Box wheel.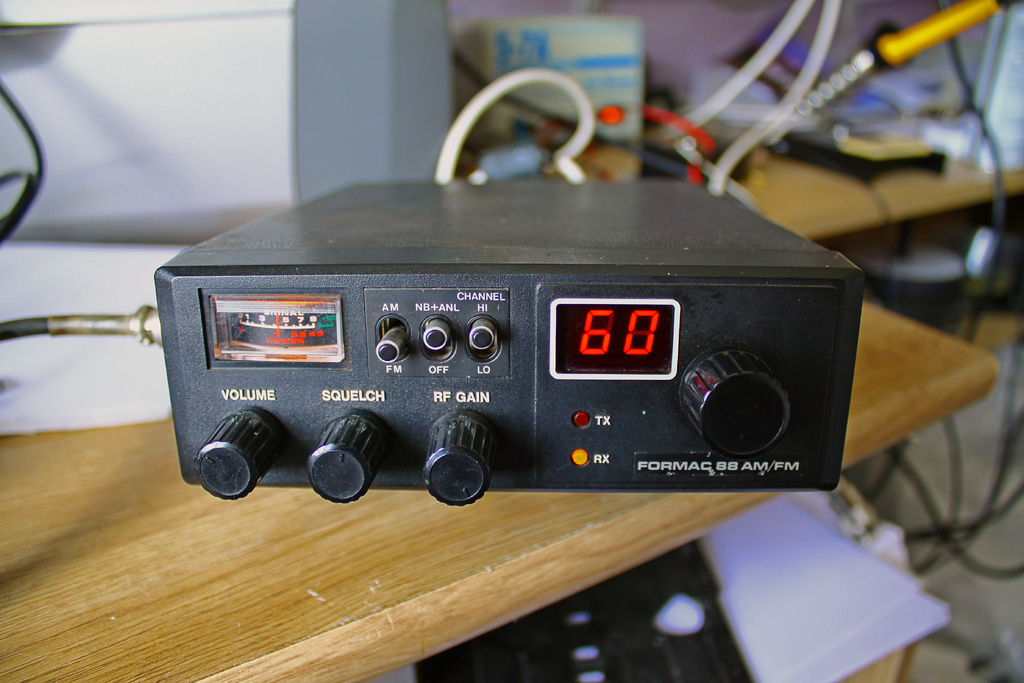
bbox(310, 415, 389, 514).
